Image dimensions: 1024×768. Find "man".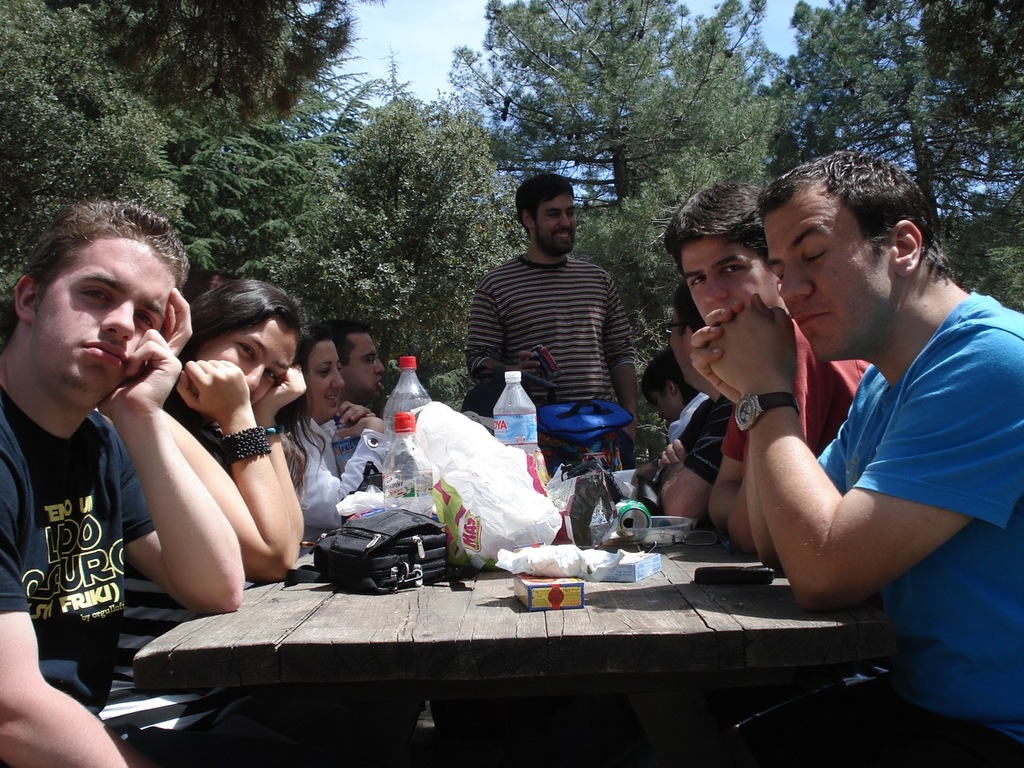
pyautogui.locateOnScreen(637, 342, 705, 482).
